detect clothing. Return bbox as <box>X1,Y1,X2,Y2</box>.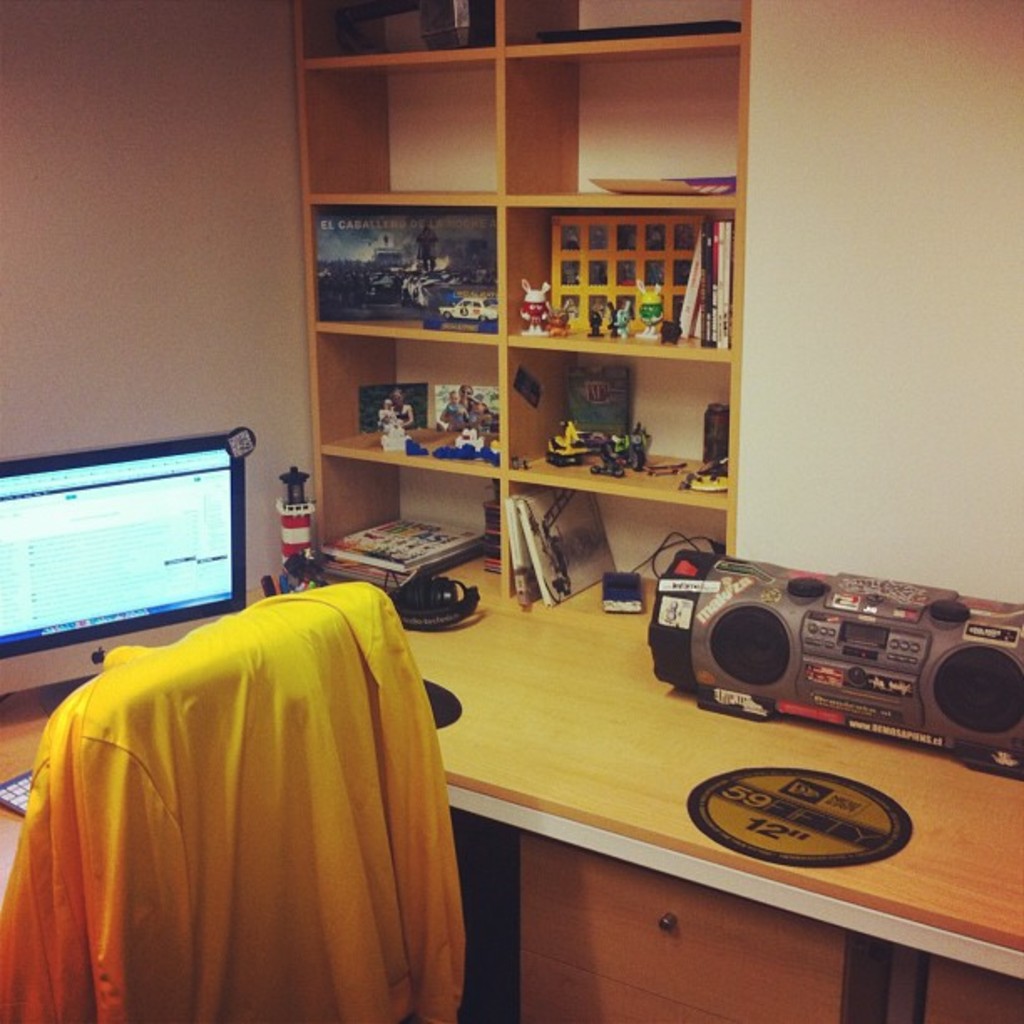
<box>7,621,480,1004</box>.
